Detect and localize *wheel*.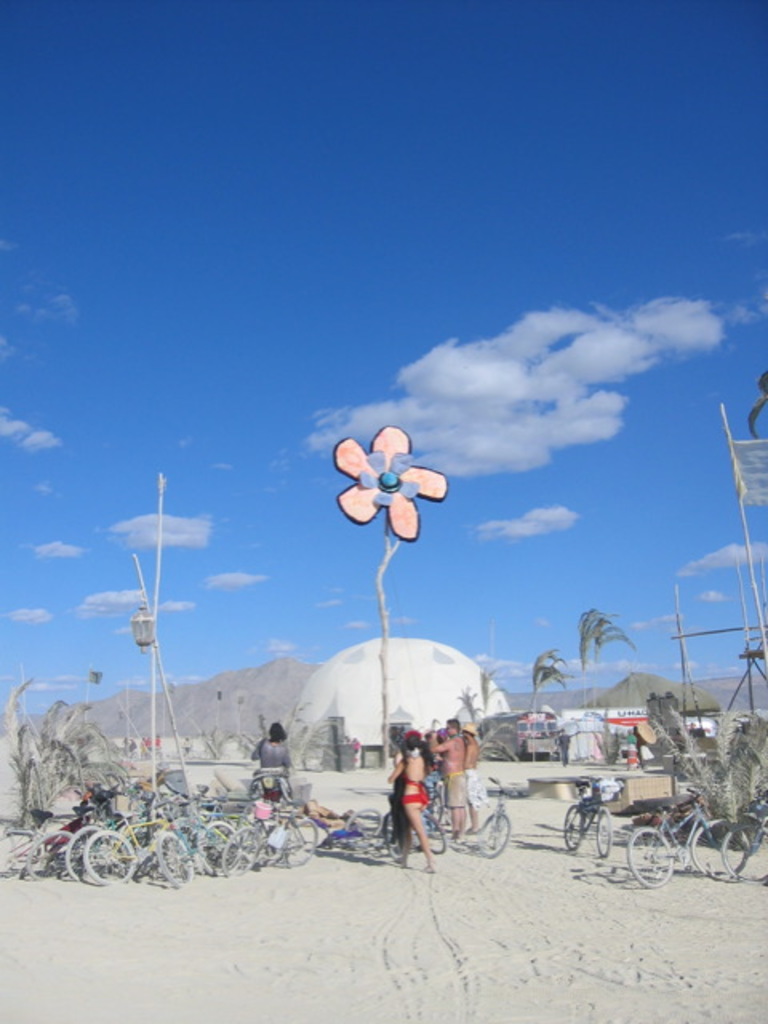
Localized at box(592, 813, 608, 858).
